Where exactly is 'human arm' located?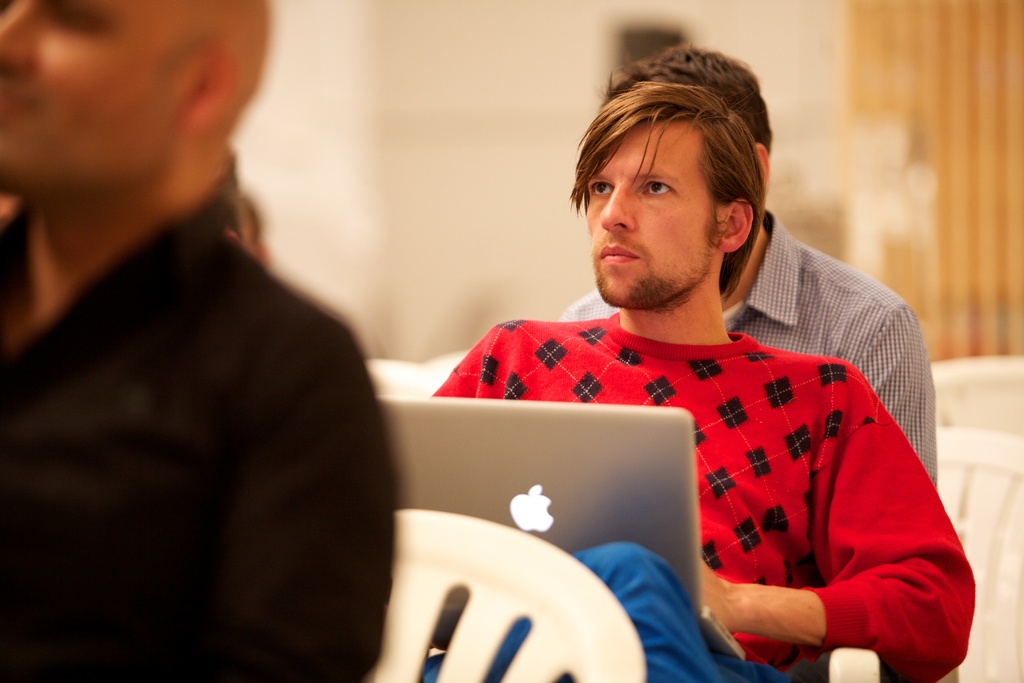
Its bounding box is [left=218, top=308, right=385, bottom=682].
